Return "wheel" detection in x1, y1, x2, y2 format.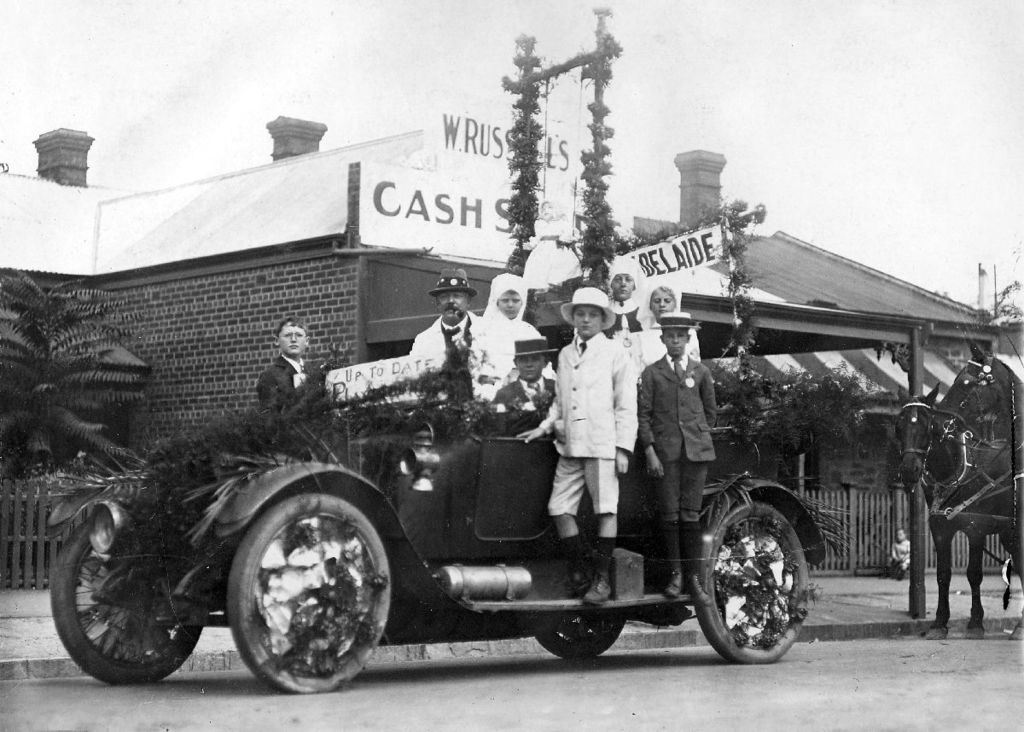
534, 607, 628, 653.
